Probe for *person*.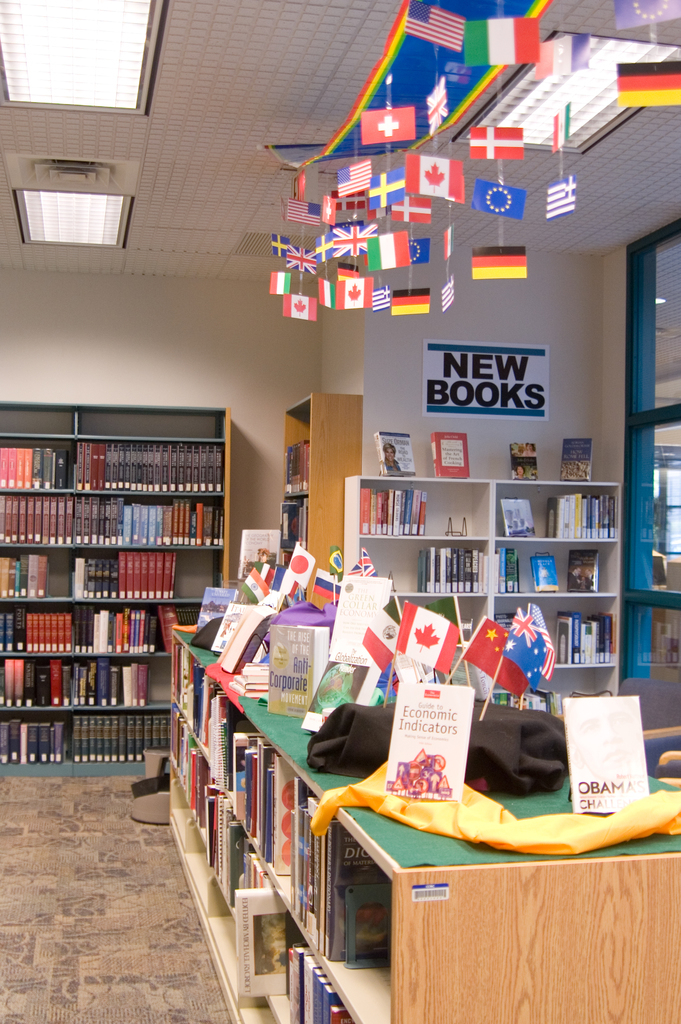
Probe result: (519, 440, 533, 456).
